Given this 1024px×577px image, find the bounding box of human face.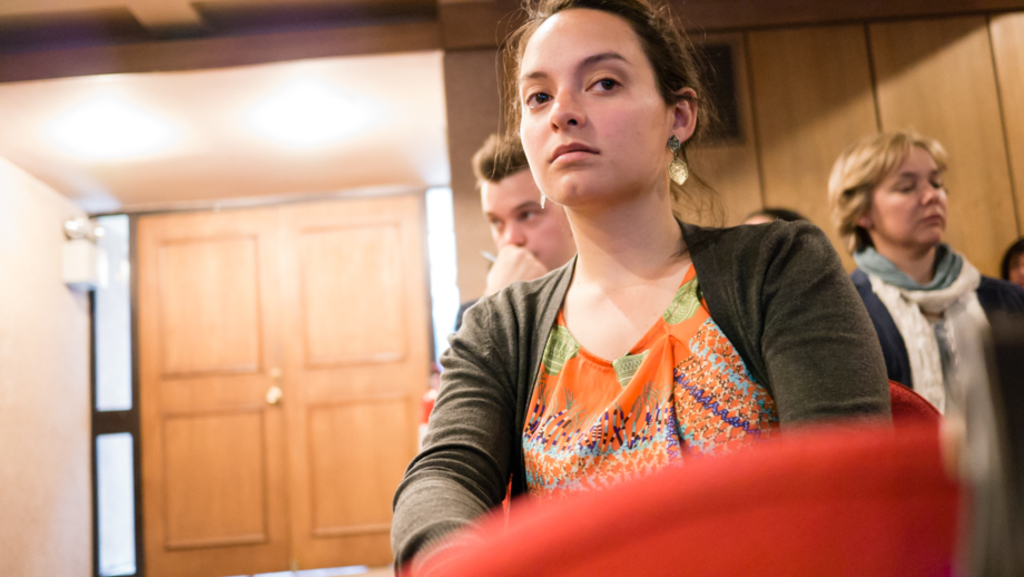
<bbox>870, 146, 939, 251</bbox>.
